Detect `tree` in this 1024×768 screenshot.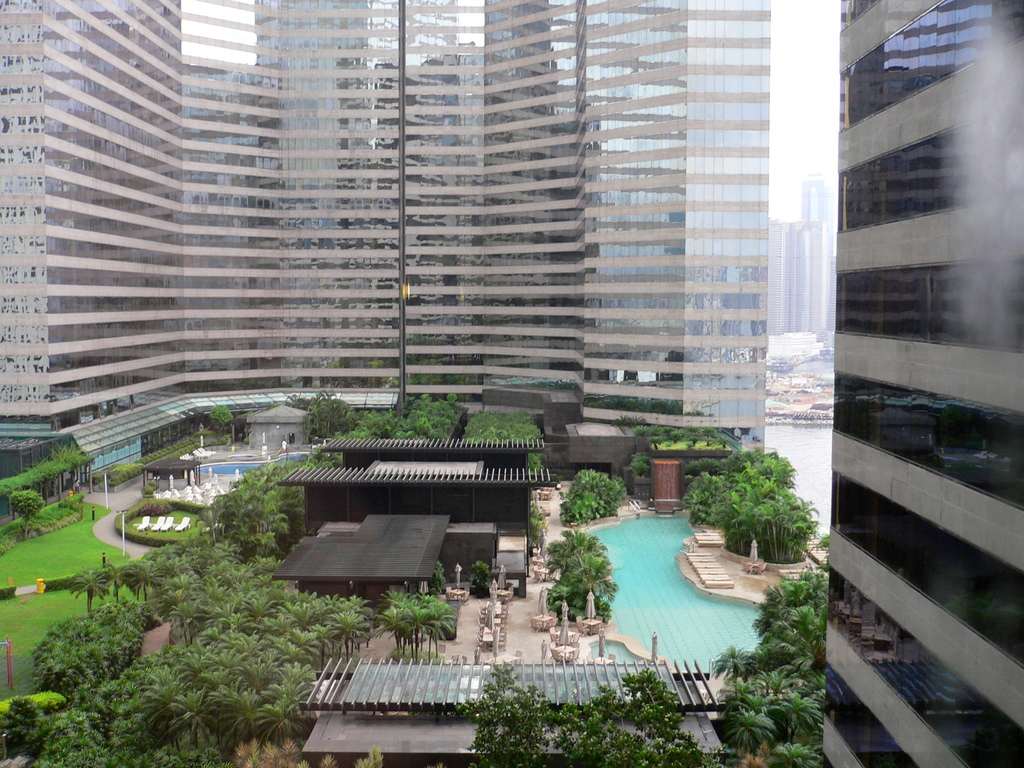
Detection: {"left": 290, "top": 387, "right": 358, "bottom": 449}.
